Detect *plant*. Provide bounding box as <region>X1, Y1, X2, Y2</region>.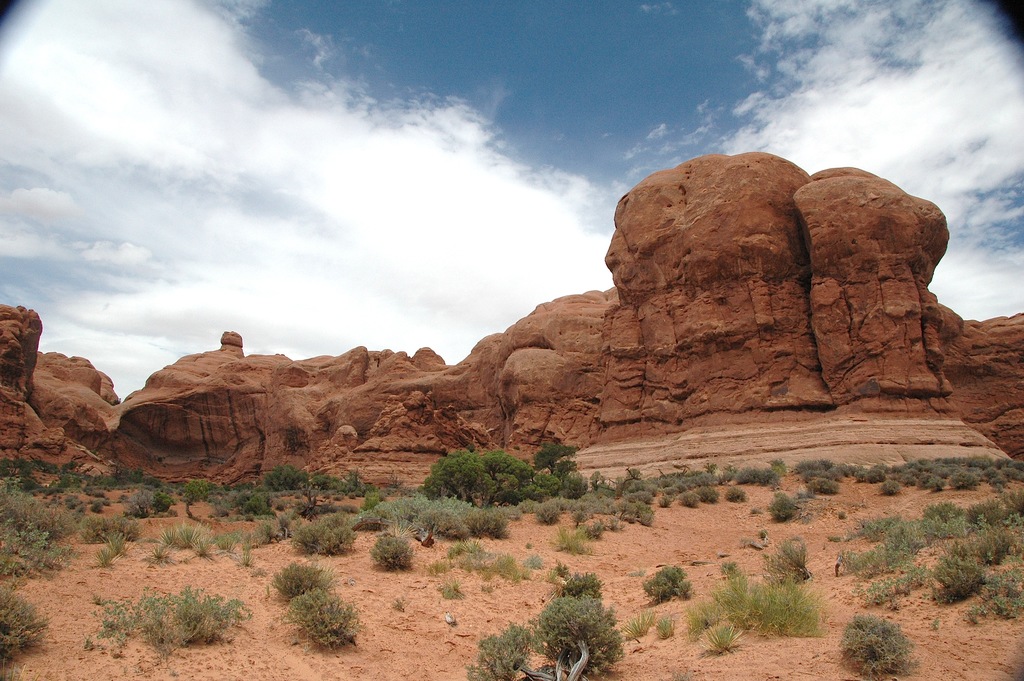
<region>76, 509, 137, 540</region>.
